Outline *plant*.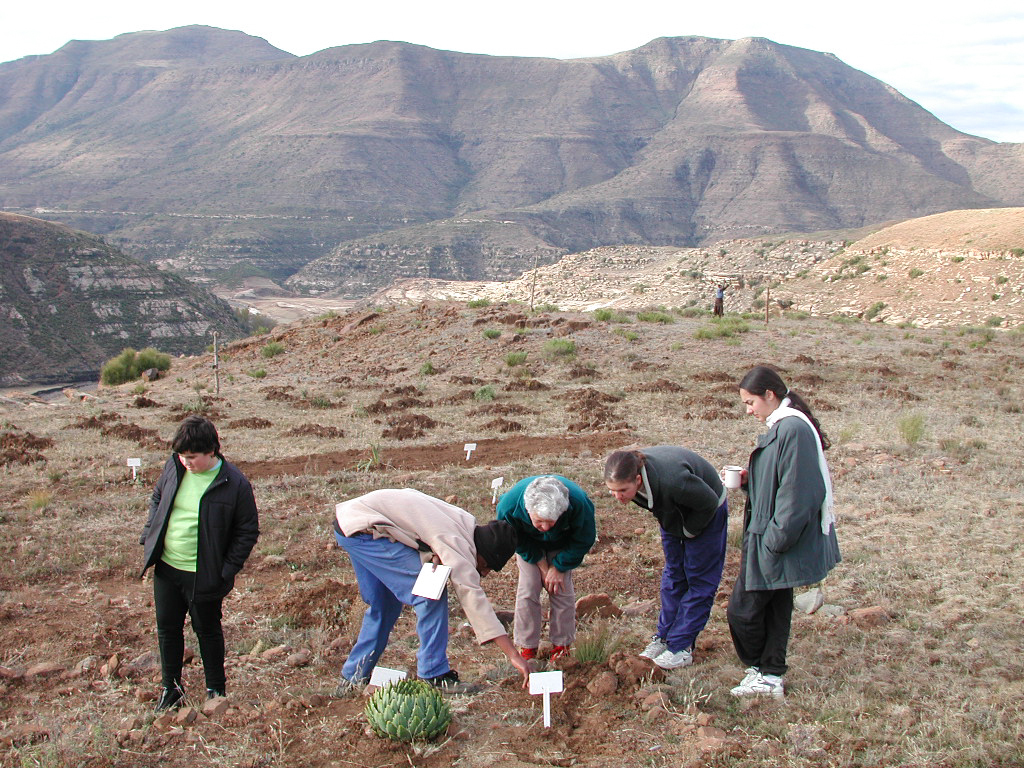
Outline: [left=540, top=339, right=579, bottom=362].
